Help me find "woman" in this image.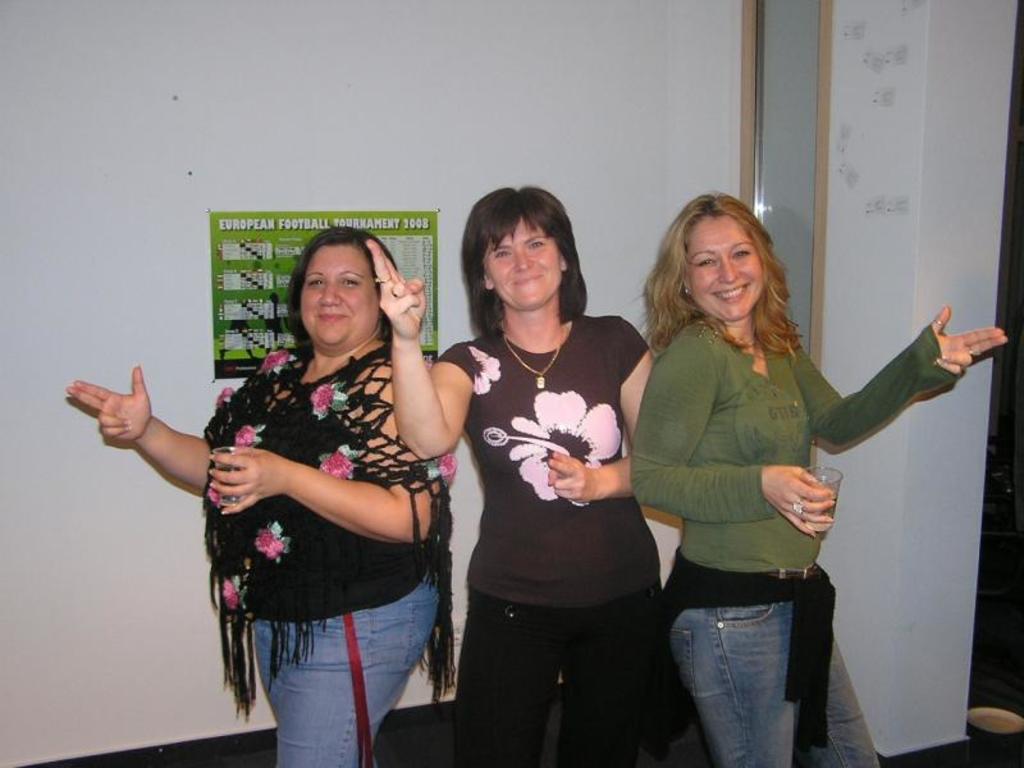
Found it: (left=364, top=188, right=713, bottom=764).
